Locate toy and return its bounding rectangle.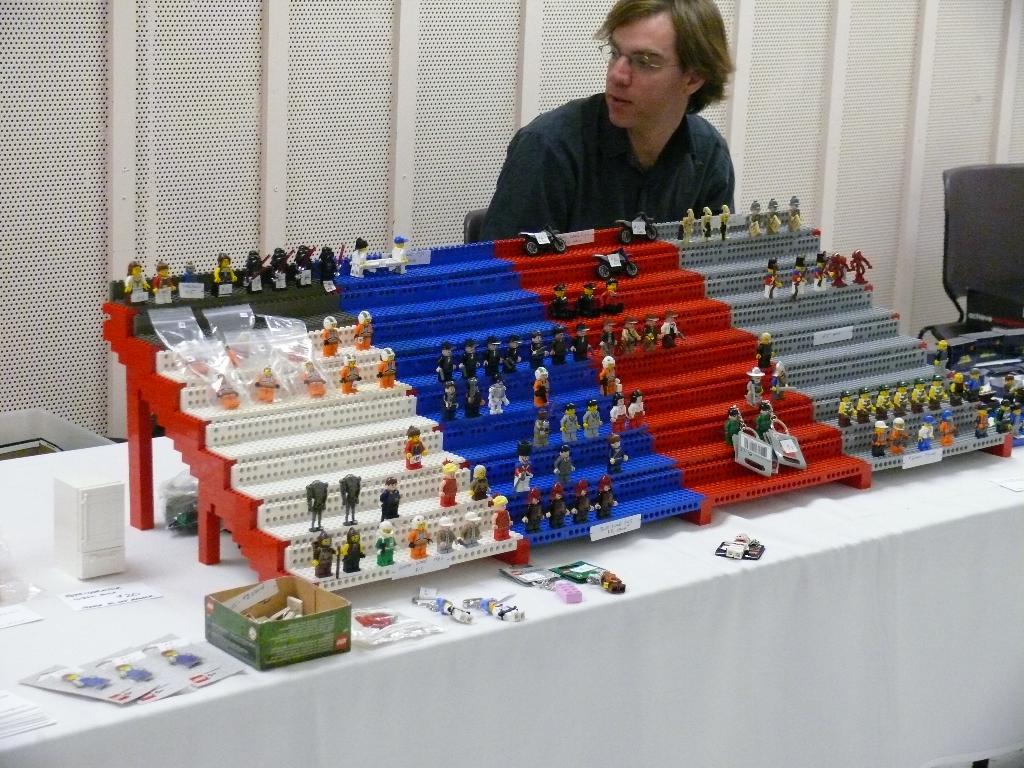
bbox=(829, 251, 849, 283).
